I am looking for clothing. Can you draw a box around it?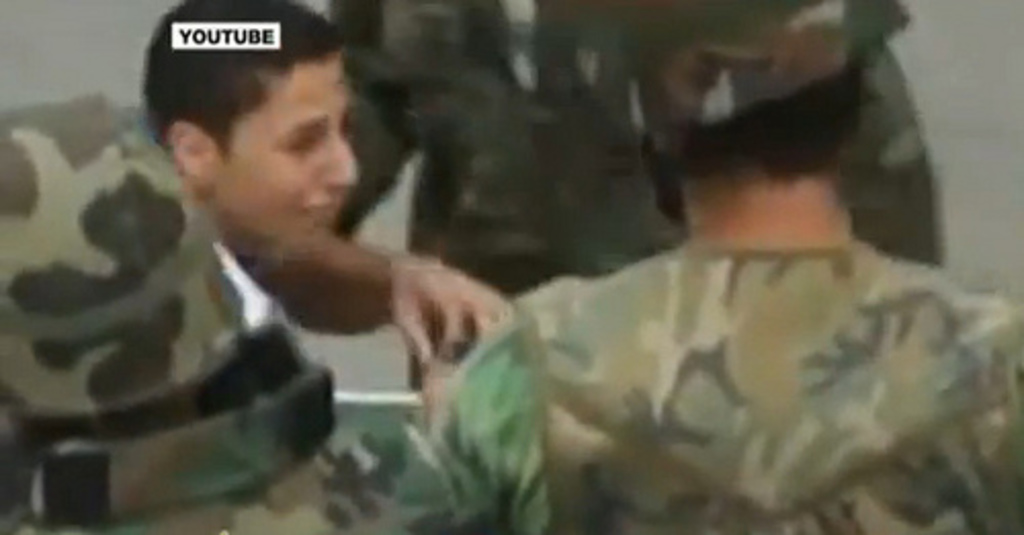
Sure, the bounding box is BBox(326, 0, 950, 387).
